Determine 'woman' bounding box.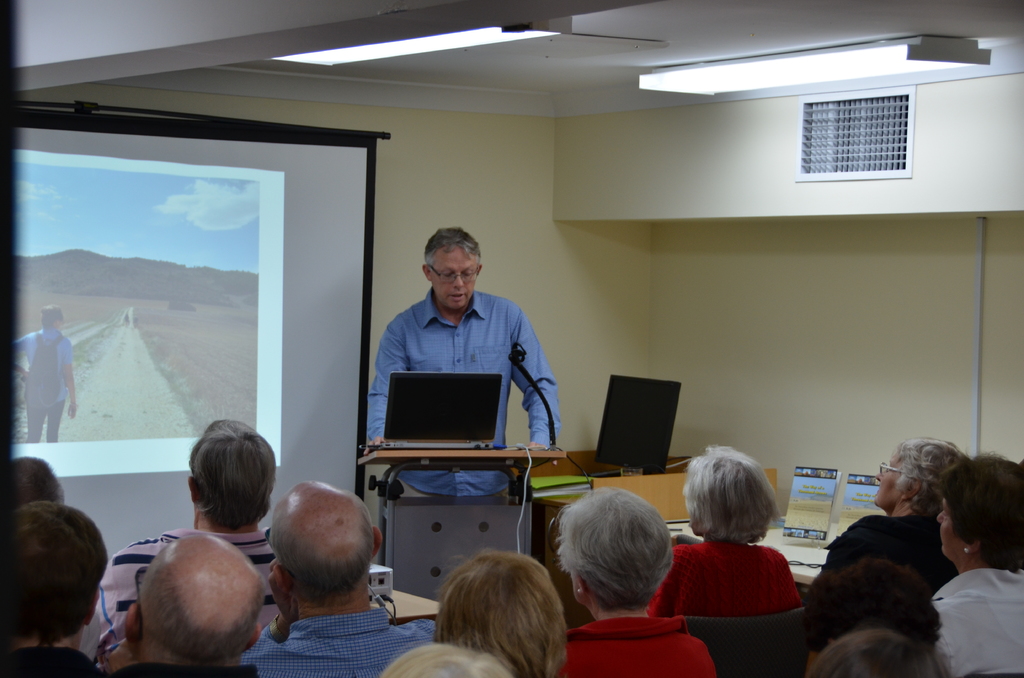
Determined: [5, 302, 76, 442].
